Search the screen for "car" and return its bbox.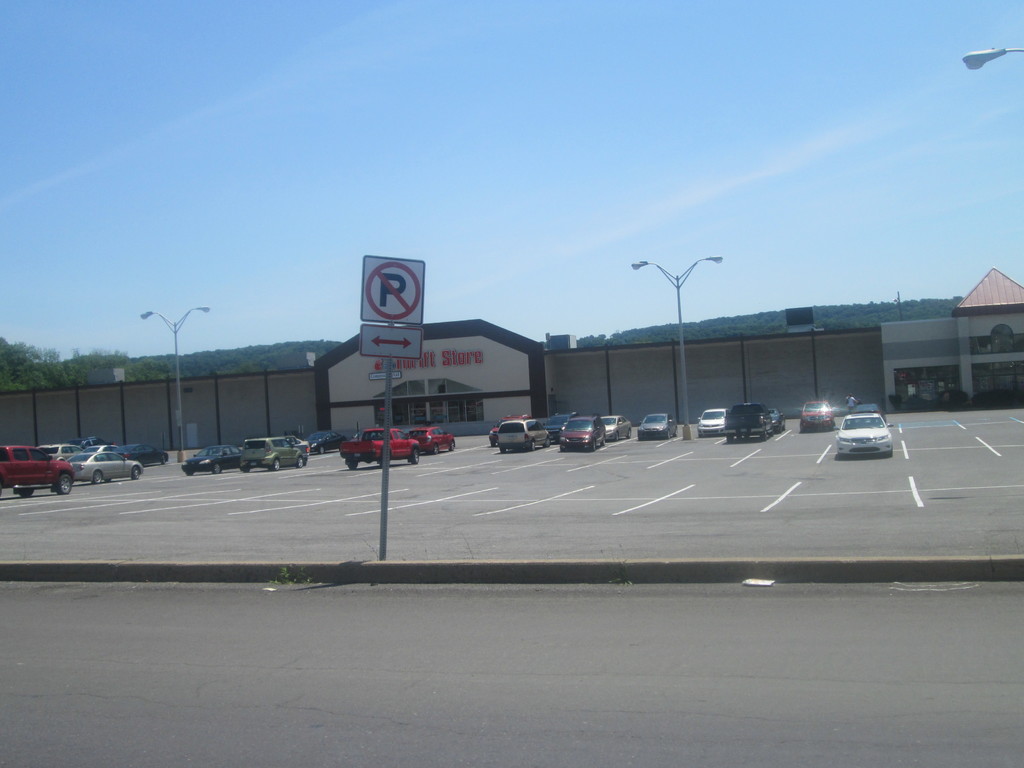
Found: bbox(297, 430, 348, 456).
